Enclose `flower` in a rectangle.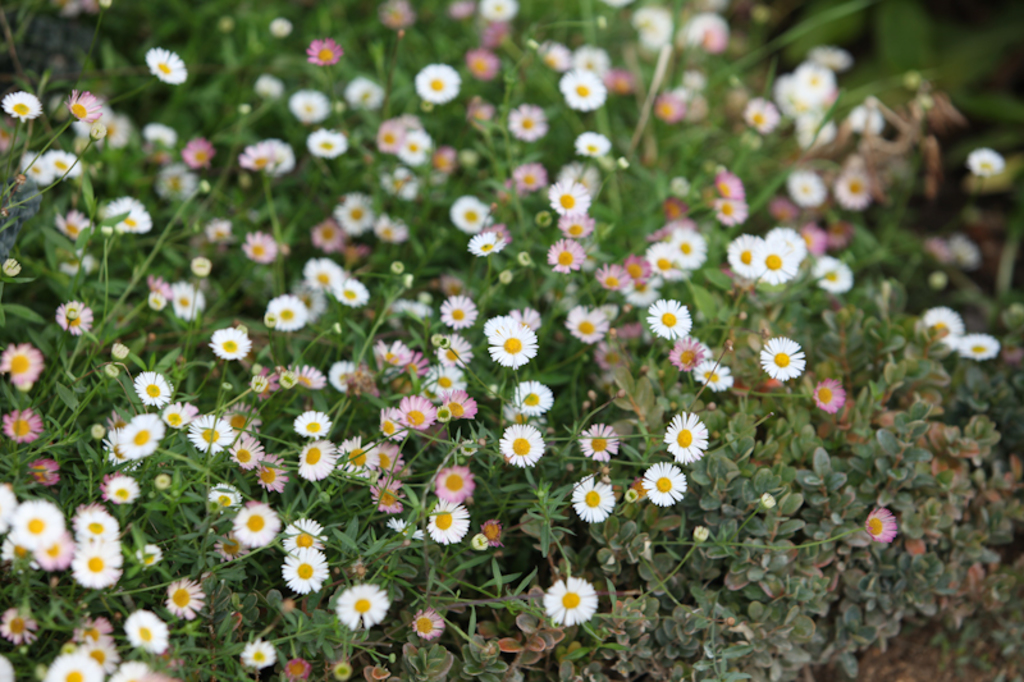
rect(207, 322, 252, 363).
